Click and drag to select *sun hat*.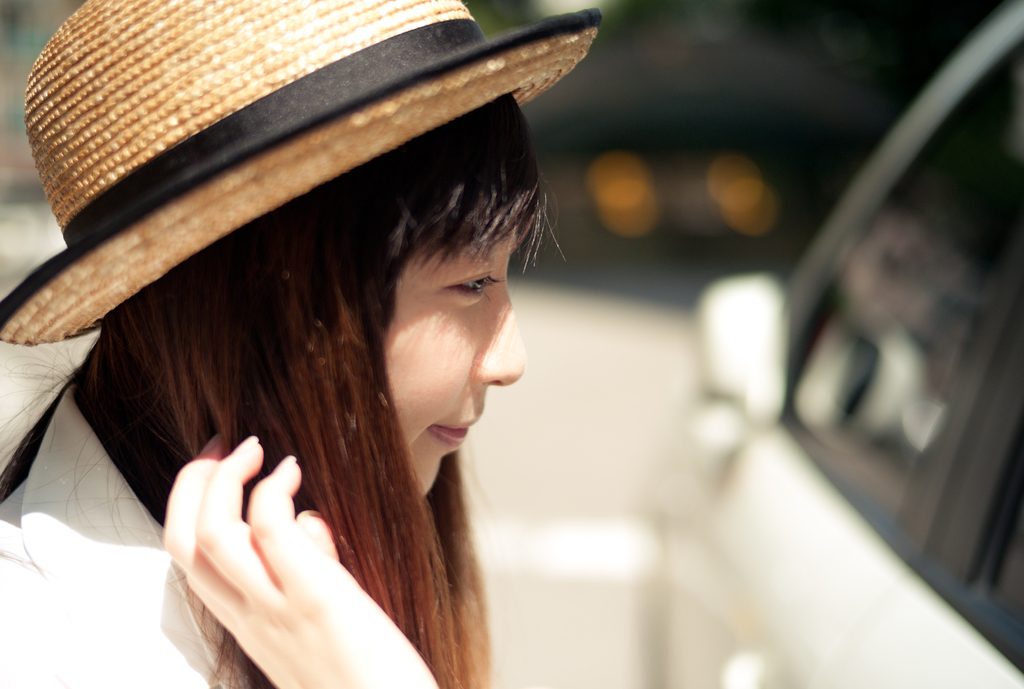
Selection: pyautogui.locateOnScreen(0, 0, 602, 350).
